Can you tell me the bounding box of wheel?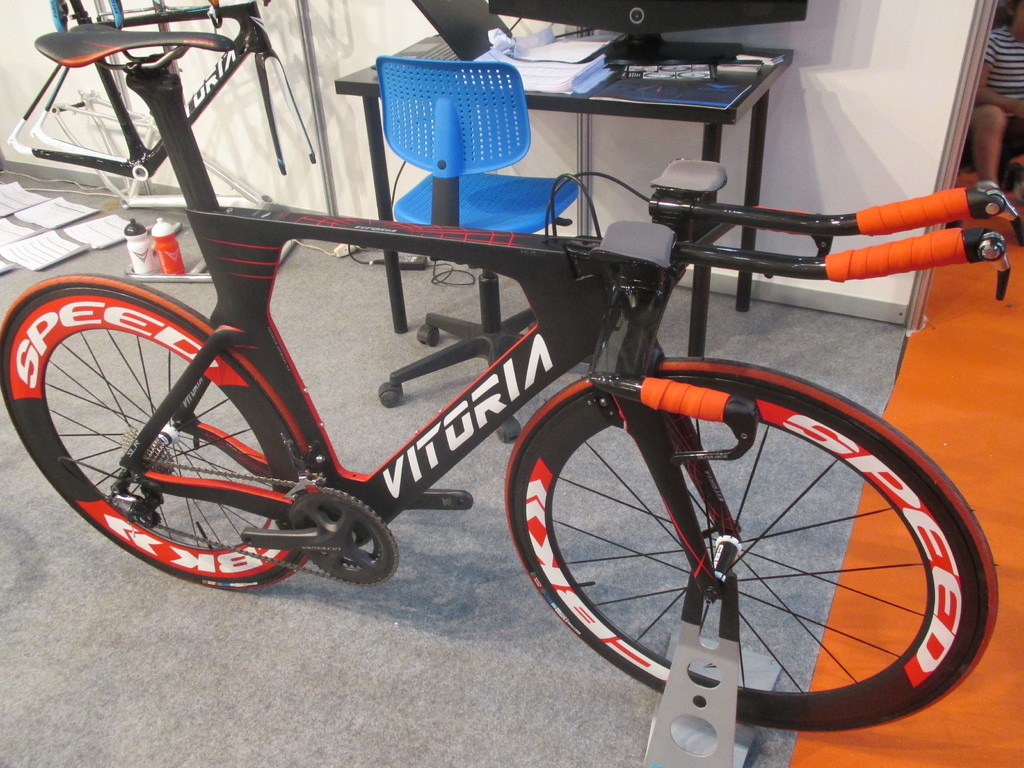
(x1=0, y1=271, x2=316, y2=591).
